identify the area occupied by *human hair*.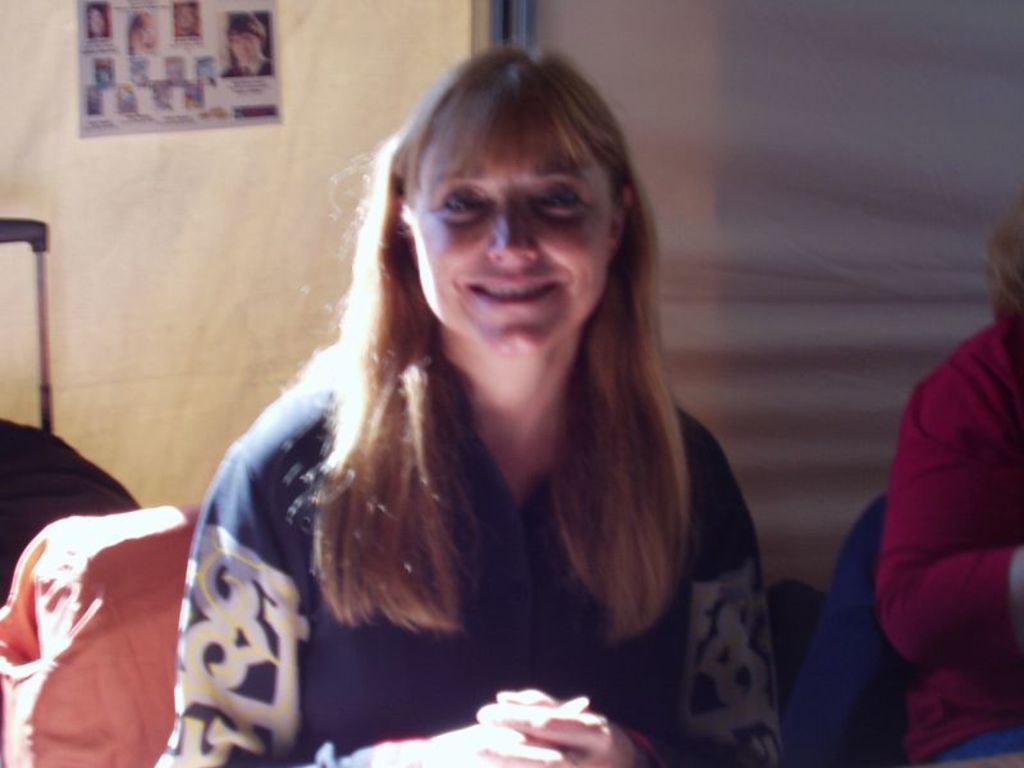
Area: locate(980, 187, 1023, 330).
